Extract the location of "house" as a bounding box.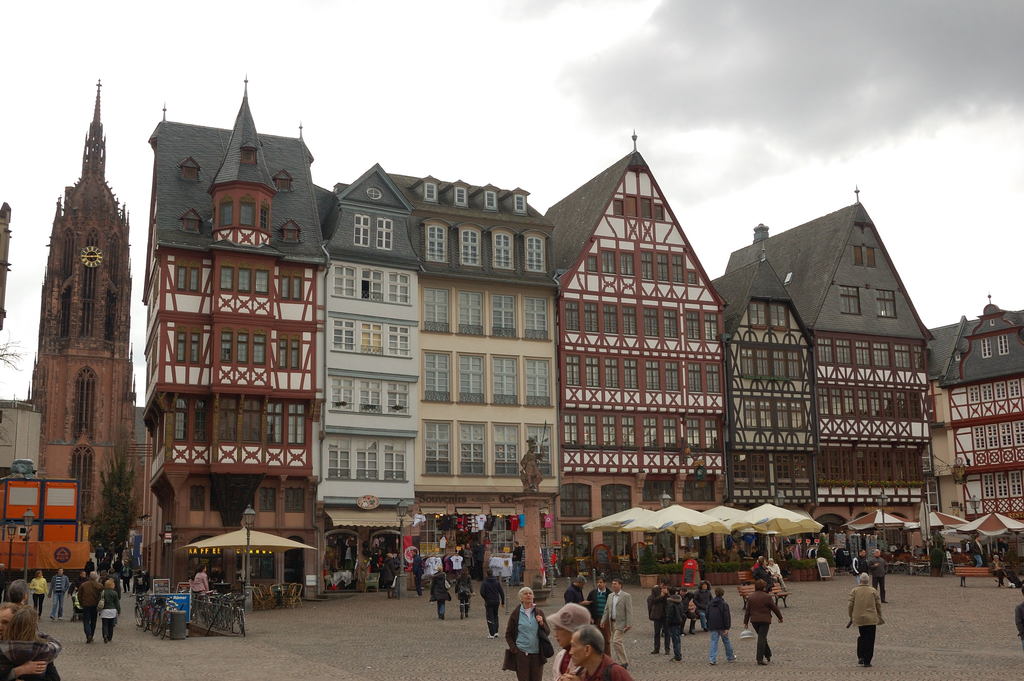
(x1=541, y1=145, x2=725, y2=589).
